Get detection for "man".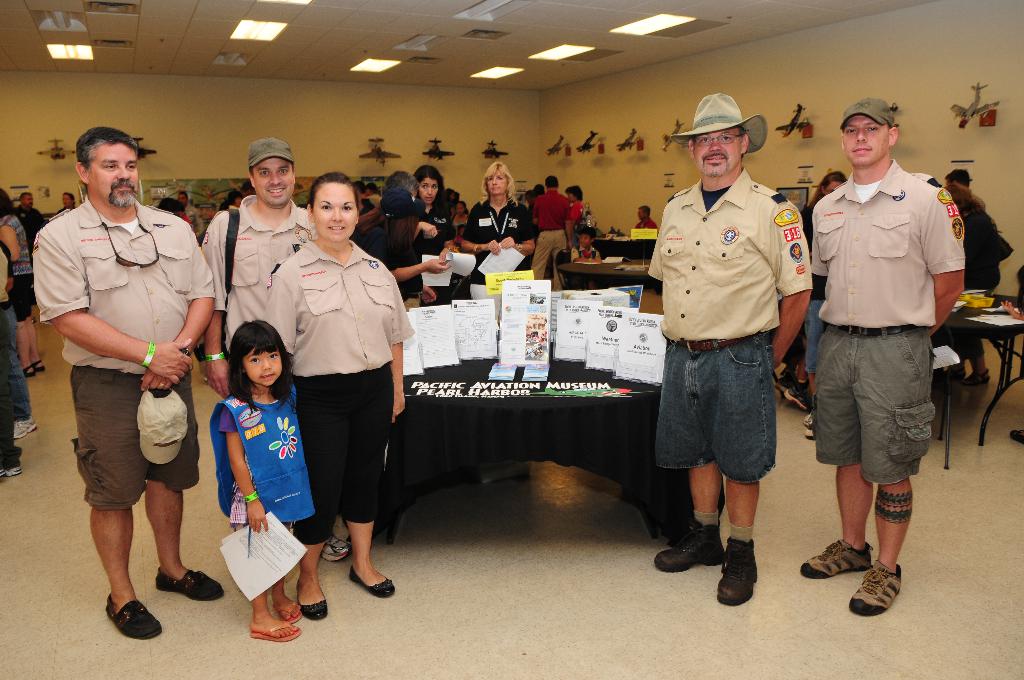
Detection: [17, 190, 47, 238].
